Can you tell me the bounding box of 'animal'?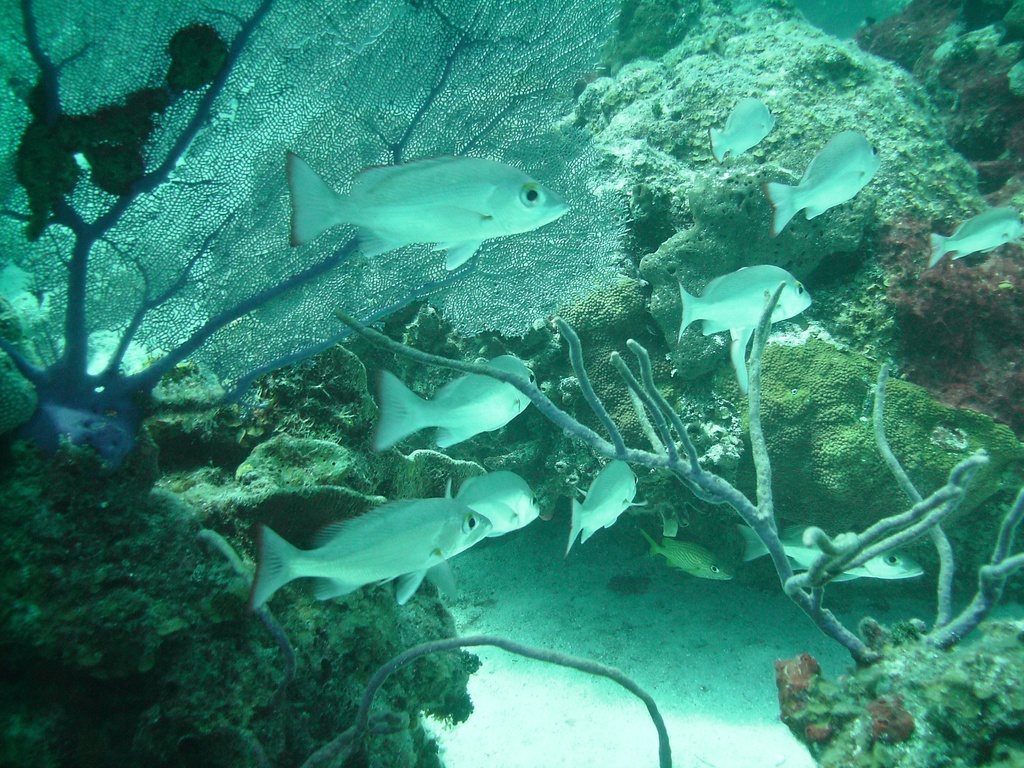
<box>563,454,641,556</box>.
